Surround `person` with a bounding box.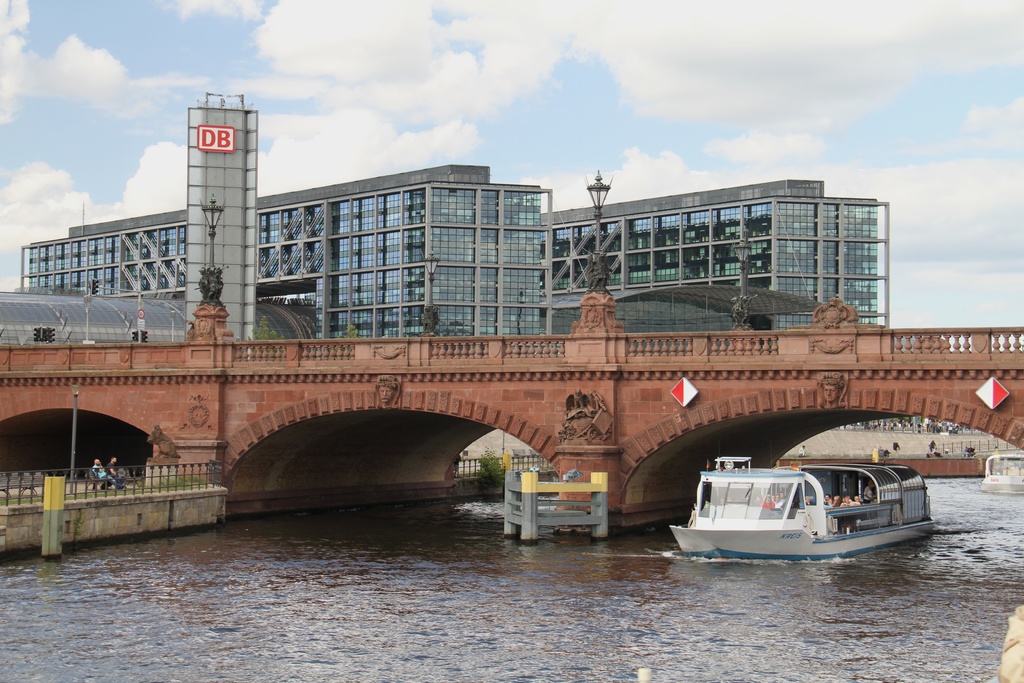
90 458 116 486.
